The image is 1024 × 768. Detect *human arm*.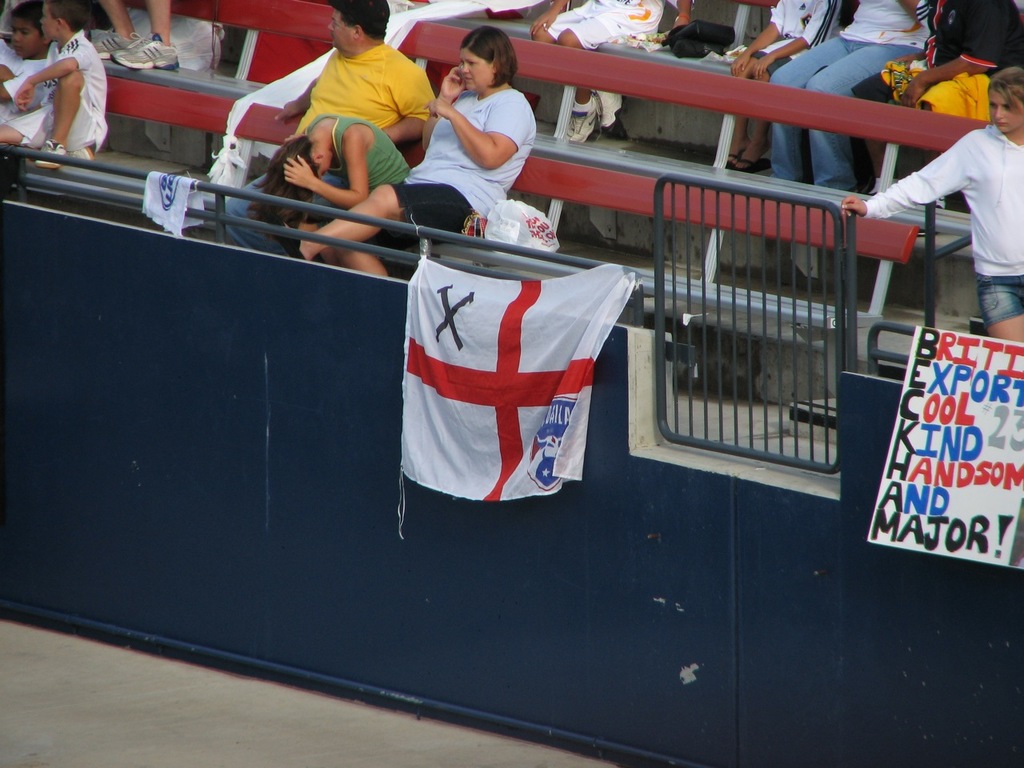
Detection: 14, 41, 97, 111.
